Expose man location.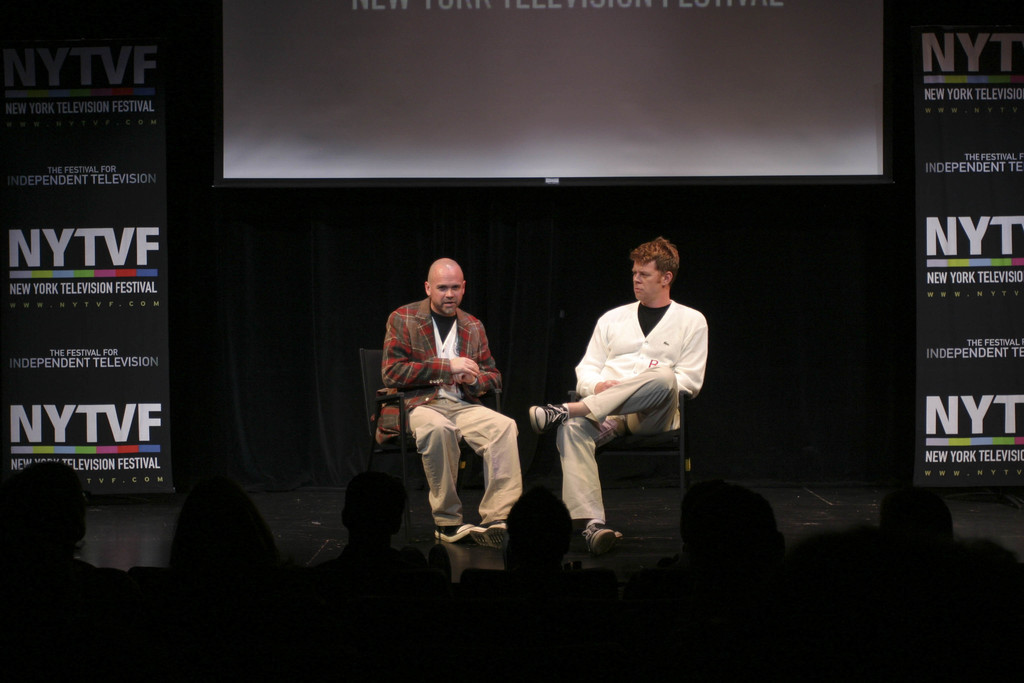
Exposed at 533:244:709:548.
